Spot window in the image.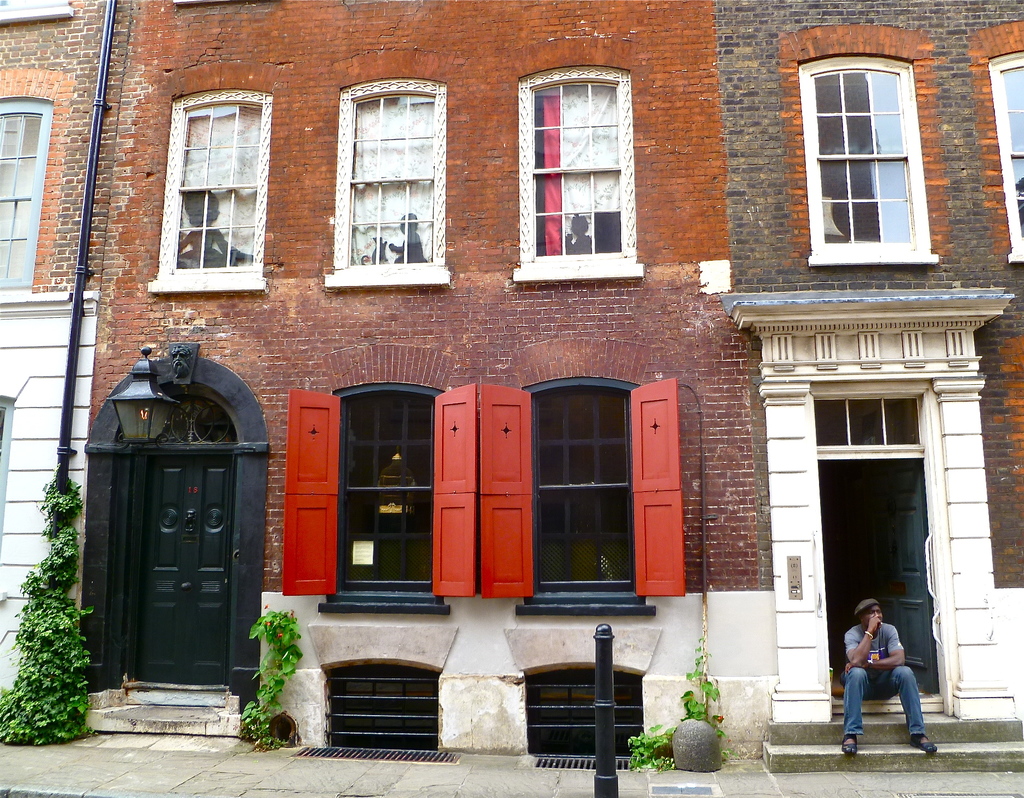
window found at select_region(797, 50, 934, 267).
